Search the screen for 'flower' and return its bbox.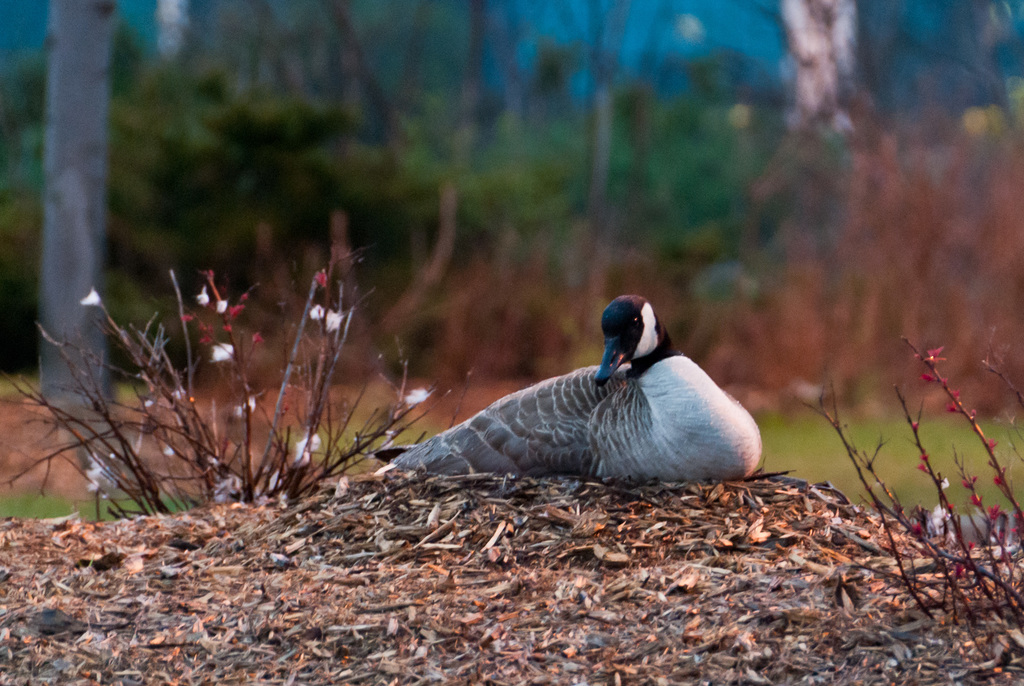
Found: 209, 477, 248, 499.
